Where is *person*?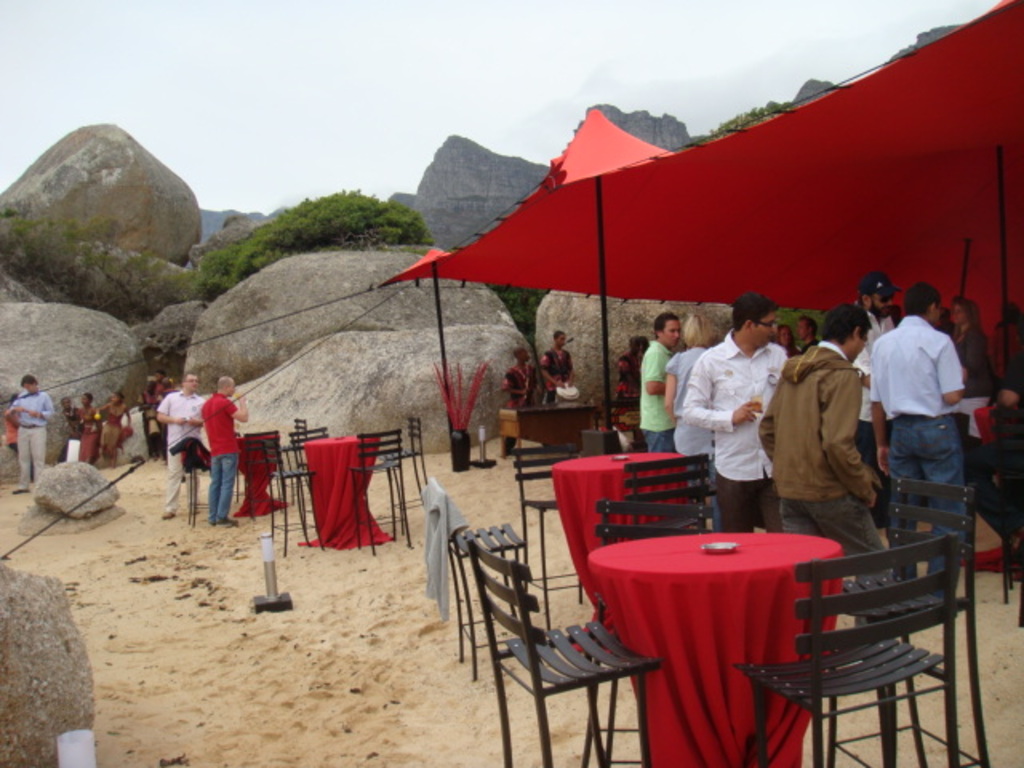
bbox(664, 336, 710, 450).
